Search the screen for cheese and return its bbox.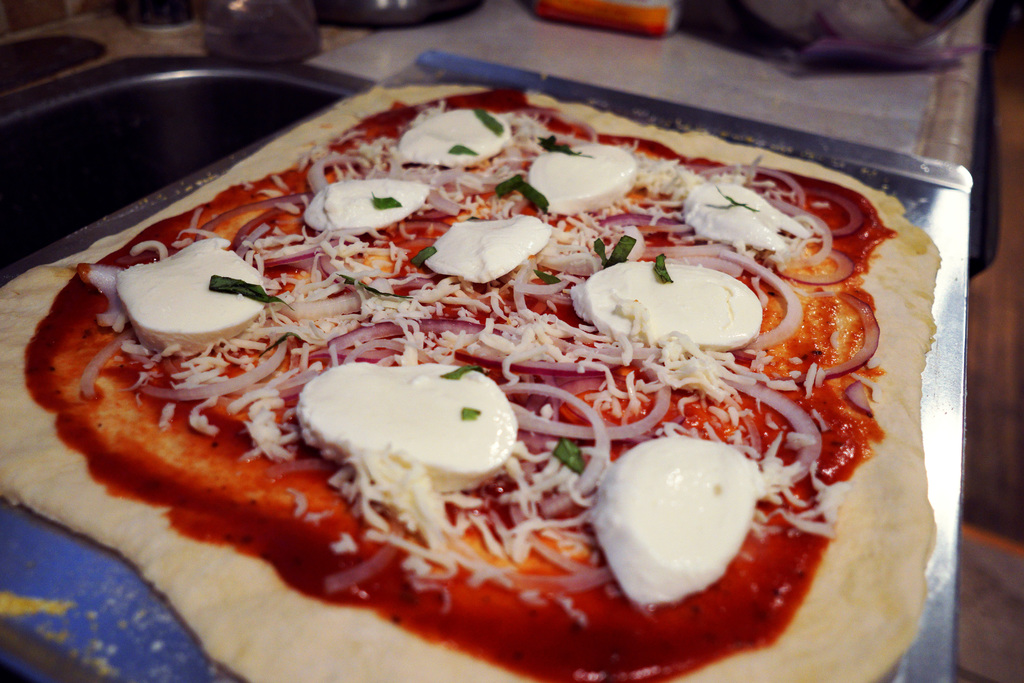
Found: (575,247,772,356).
